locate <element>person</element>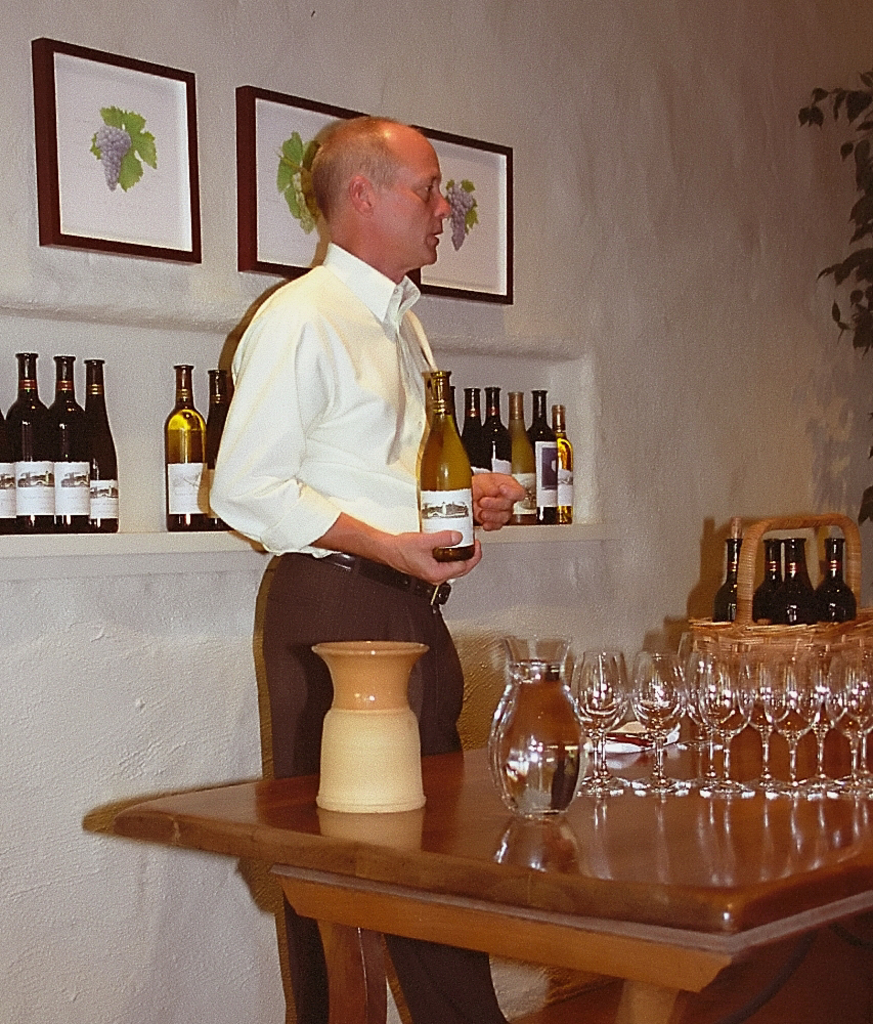
bbox=[212, 118, 533, 1023]
